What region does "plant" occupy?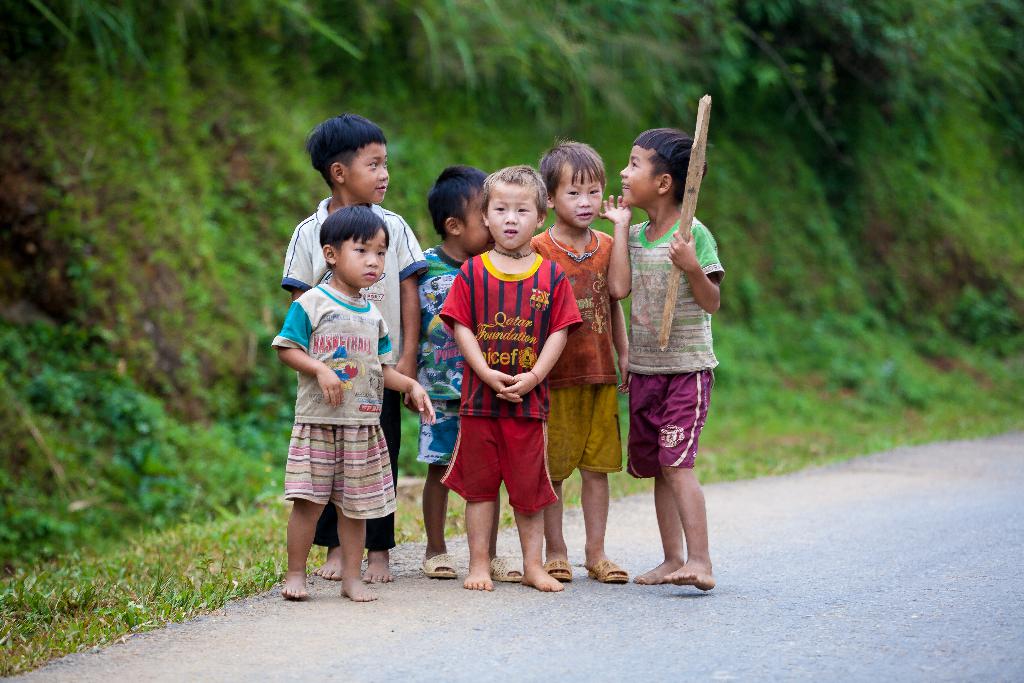
crop(0, 542, 124, 641).
